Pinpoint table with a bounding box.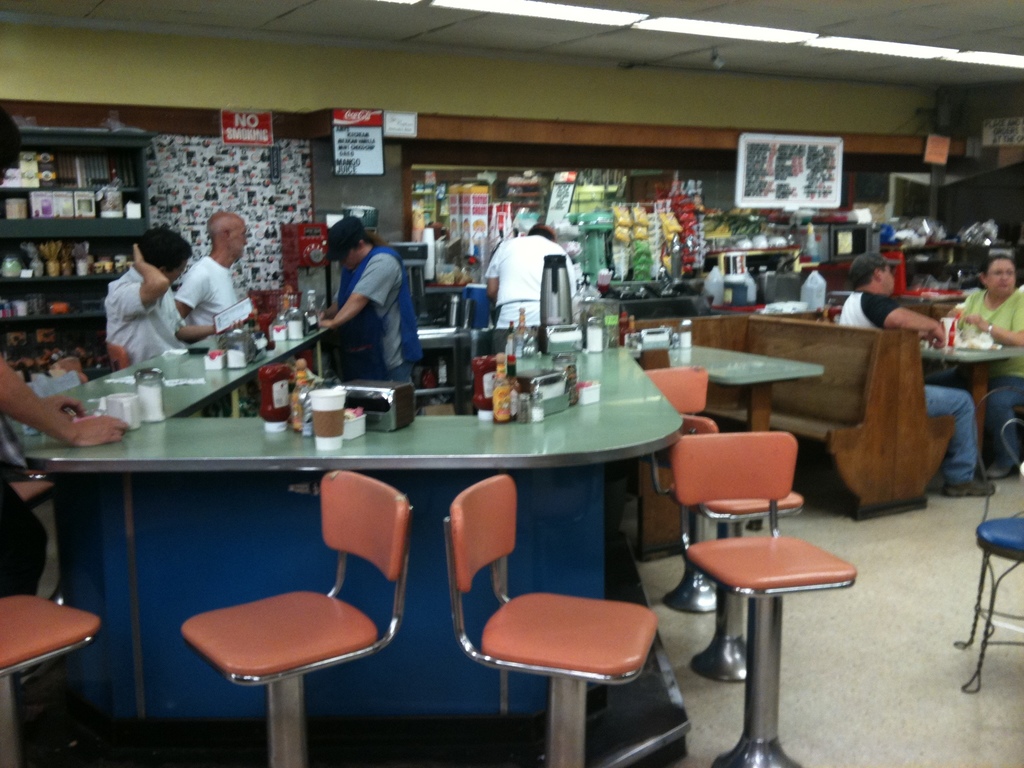
0,284,708,767.
